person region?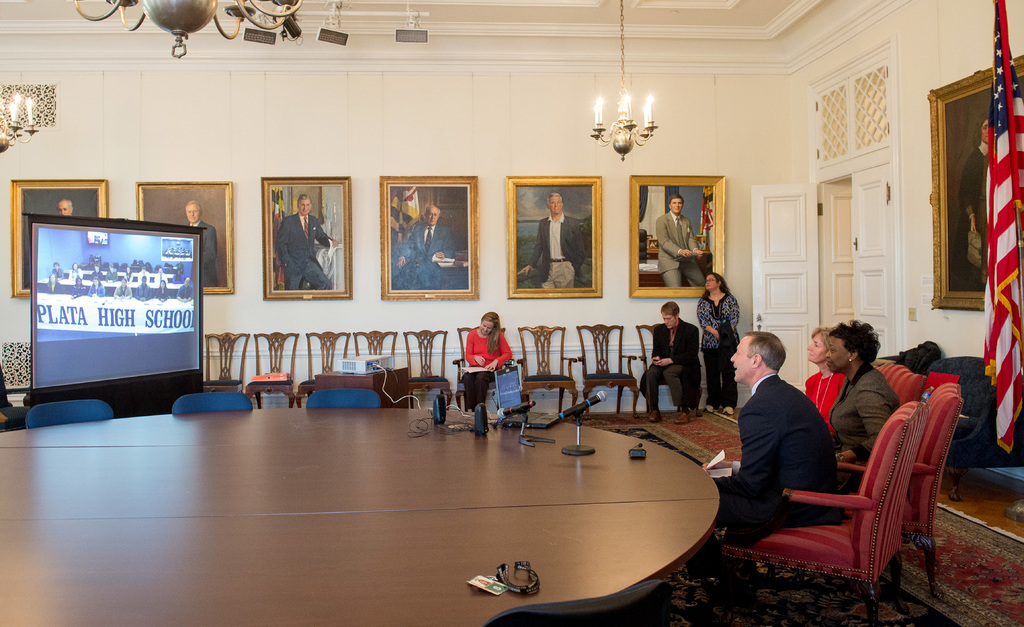
<bbox>518, 193, 591, 291</bbox>
